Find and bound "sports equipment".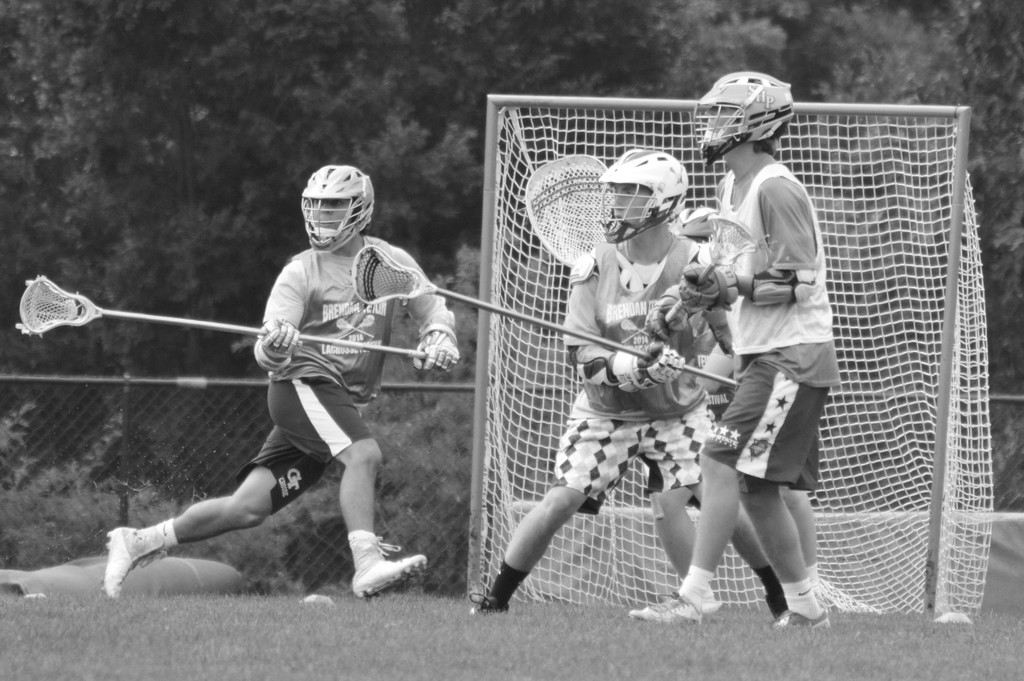
Bound: BBox(751, 264, 815, 306).
